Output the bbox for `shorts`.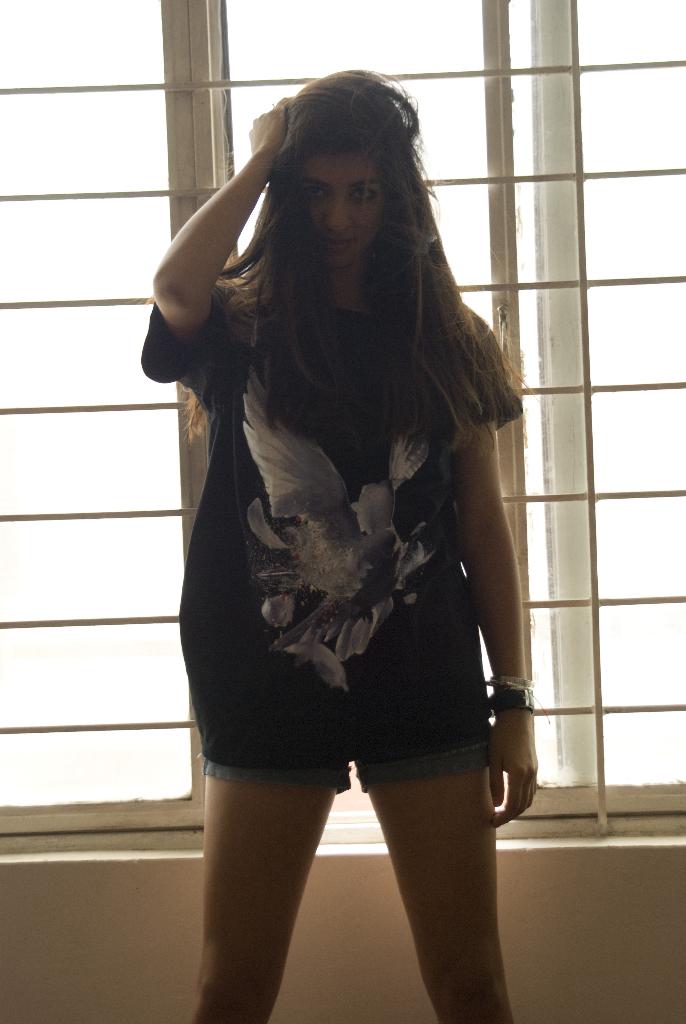
202, 724, 489, 794.
